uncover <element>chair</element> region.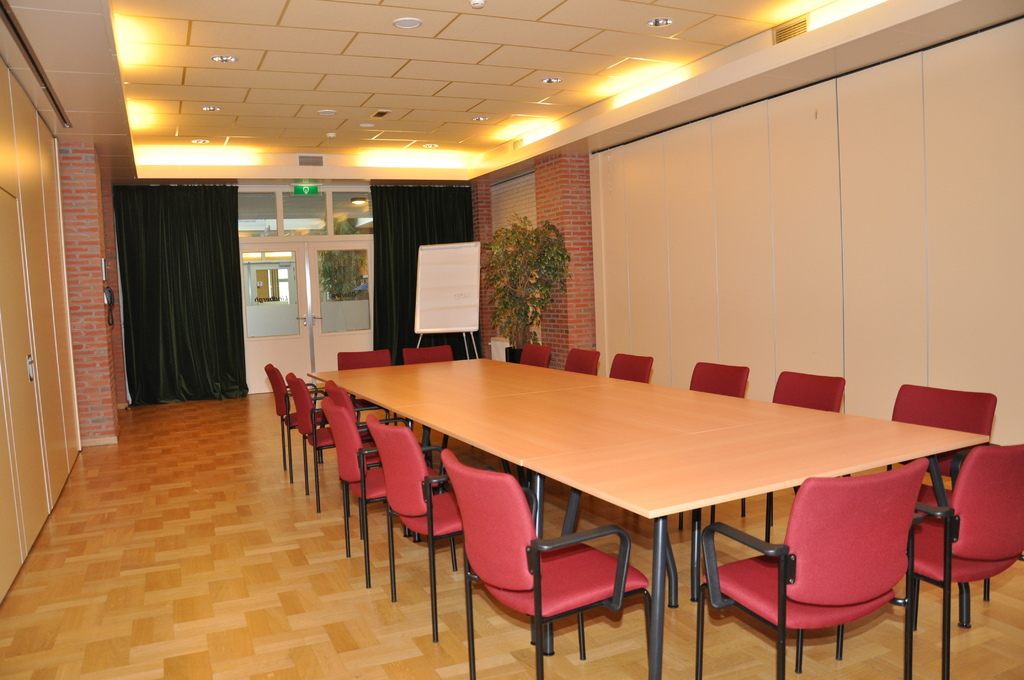
Uncovered: 289:373:365:508.
